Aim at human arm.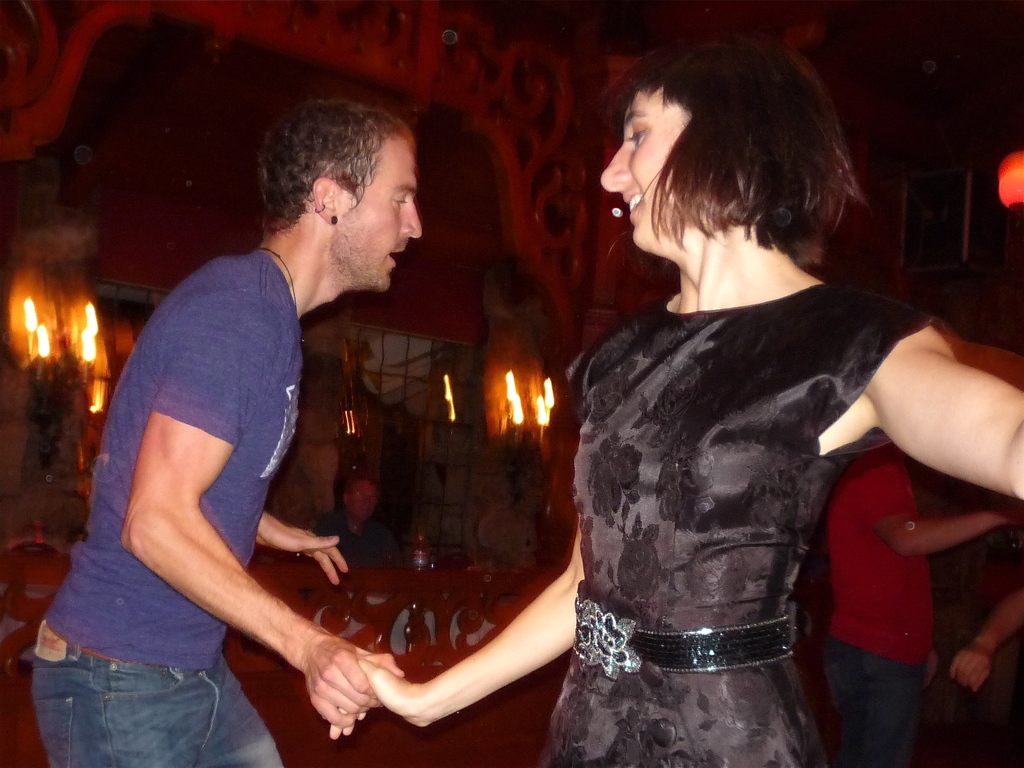
Aimed at (263,501,355,590).
